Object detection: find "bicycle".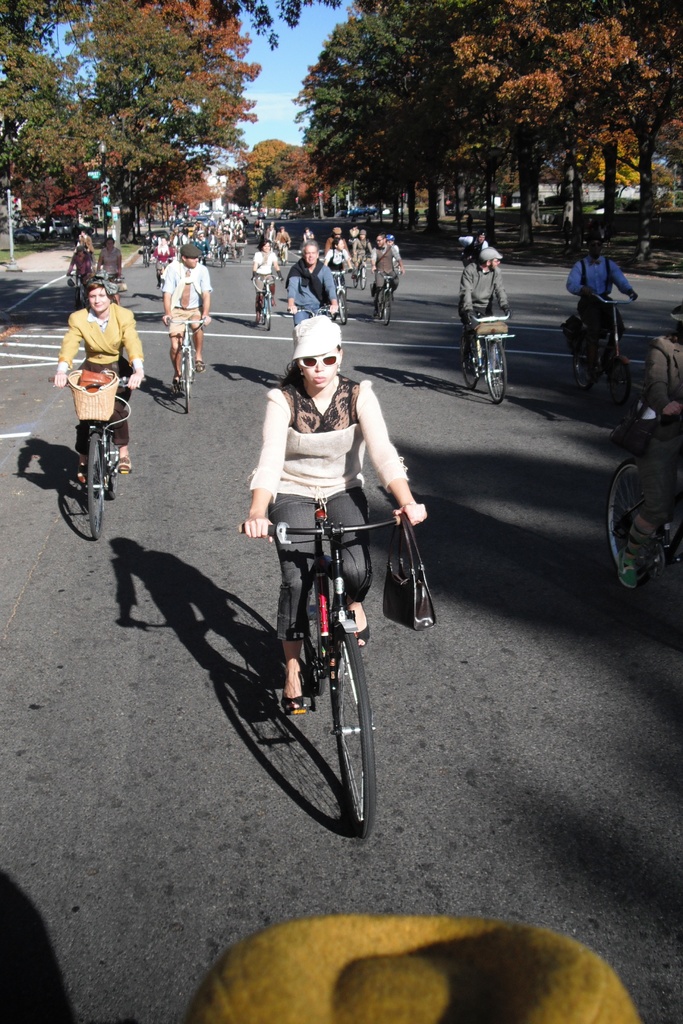
<box>241,509,418,836</box>.
